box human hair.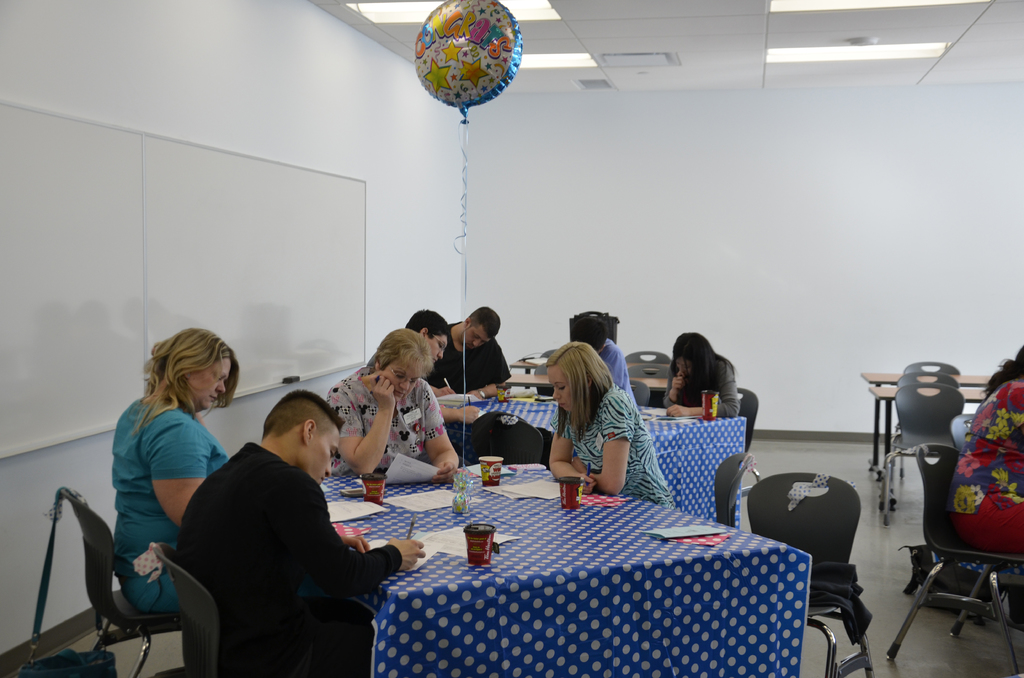
Rect(542, 337, 616, 453).
